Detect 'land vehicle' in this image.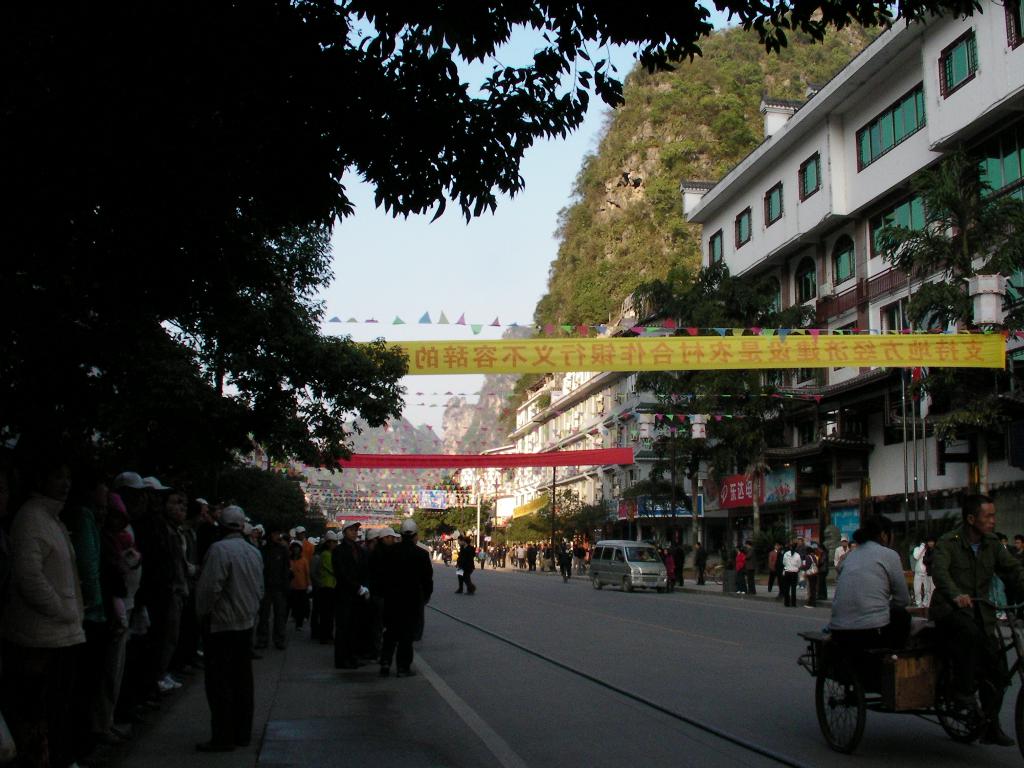
Detection: <region>587, 540, 666, 591</region>.
